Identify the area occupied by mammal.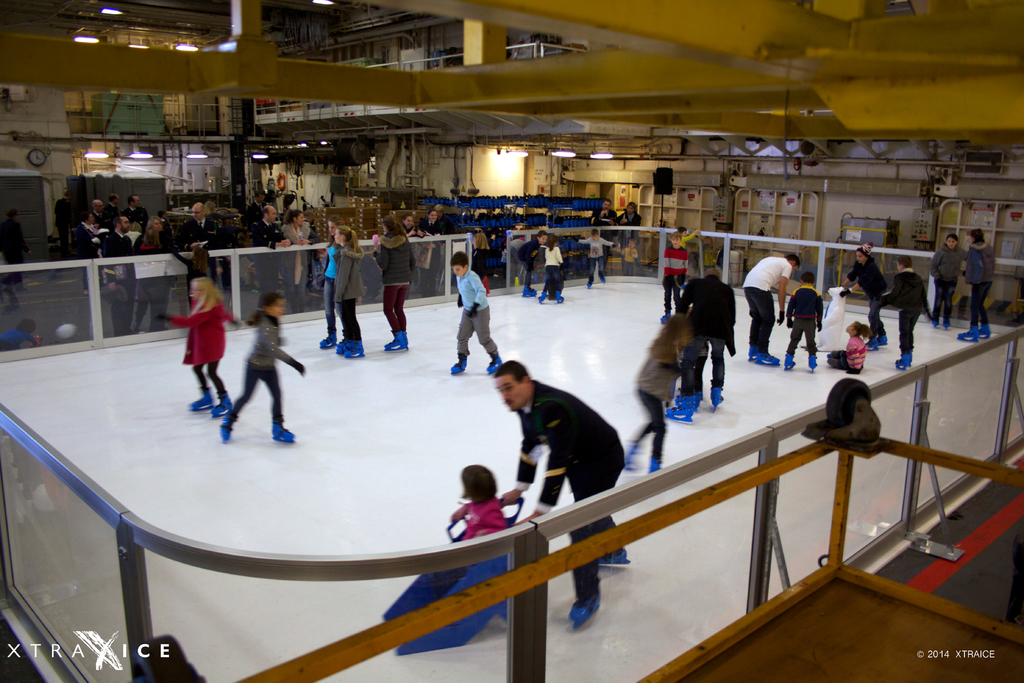
Area: [left=592, top=197, right=623, bottom=276].
